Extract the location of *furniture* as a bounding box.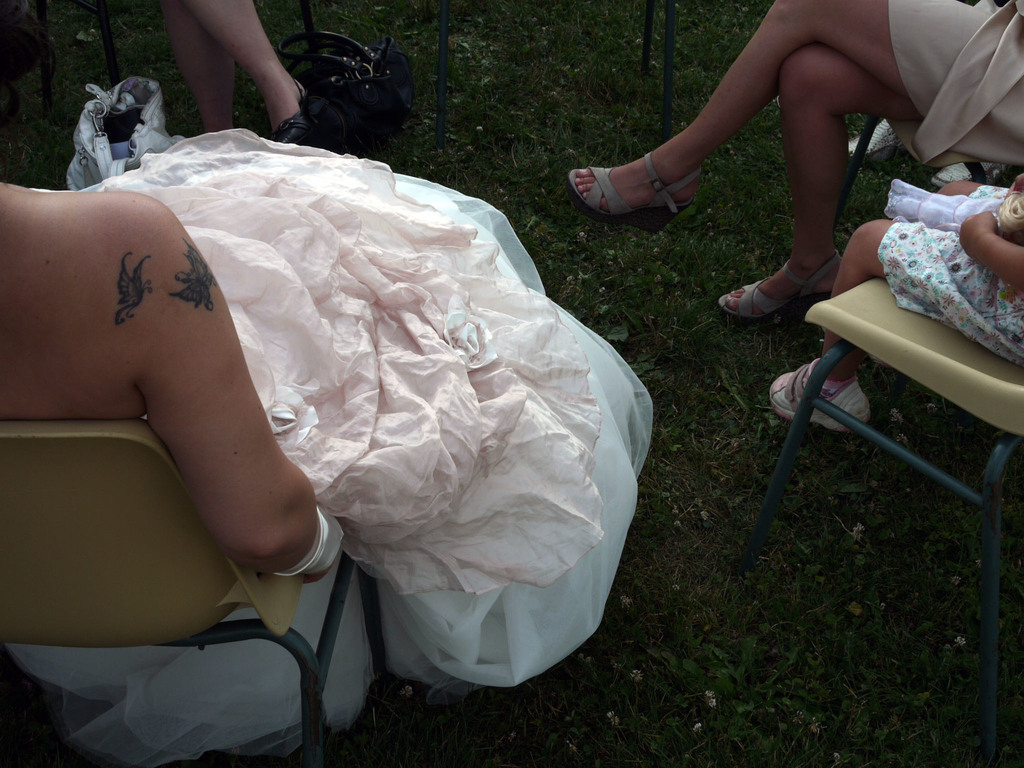
{"x1": 0, "y1": 420, "x2": 403, "y2": 767}.
